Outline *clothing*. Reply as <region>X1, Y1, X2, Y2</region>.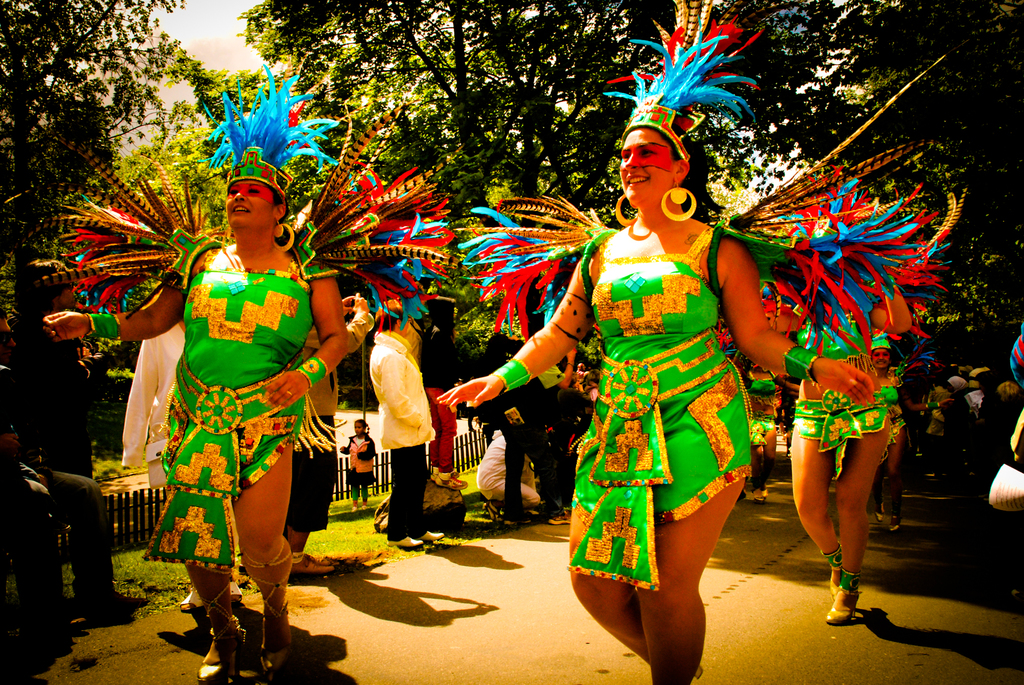
<region>476, 430, 544, 512</region>.
